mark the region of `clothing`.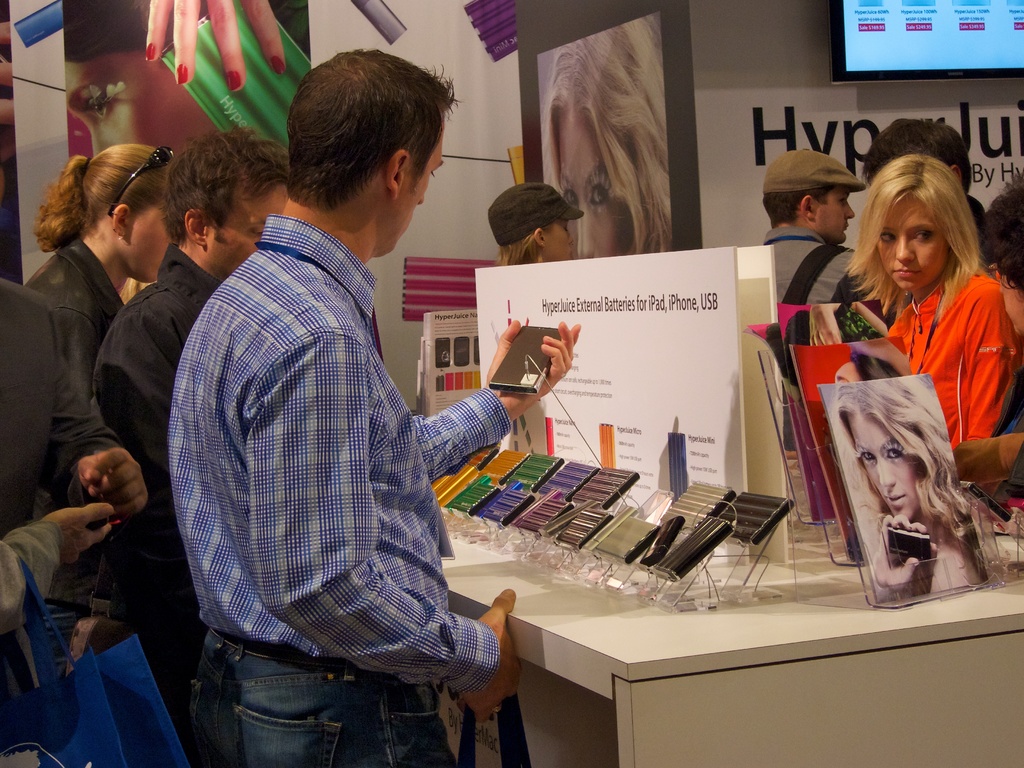
Region: 0/269/137/767.
